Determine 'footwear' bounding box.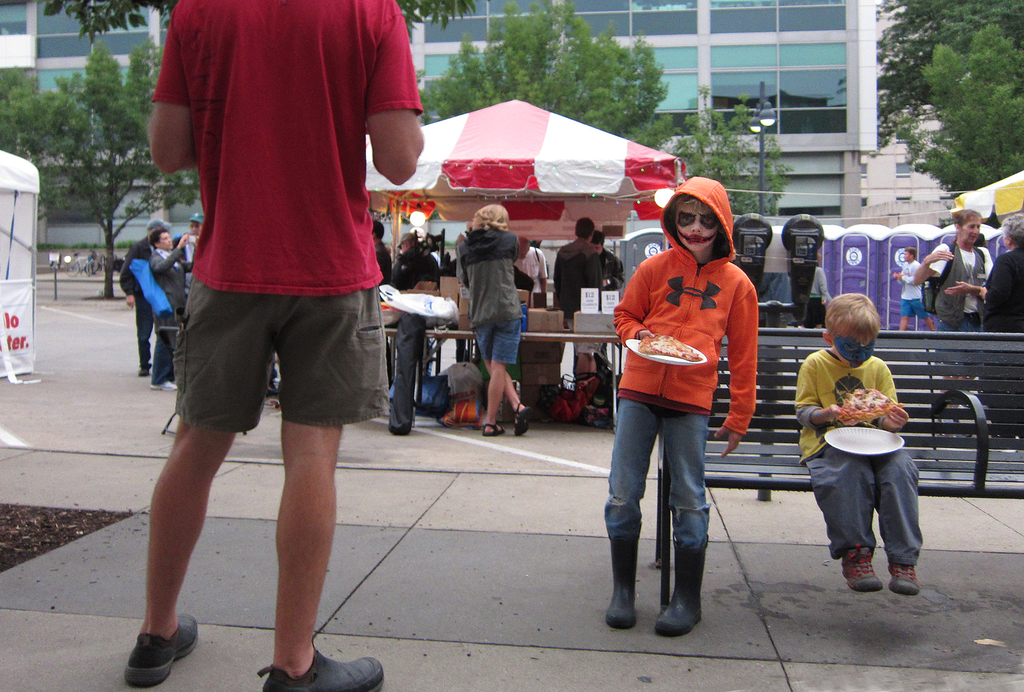
Determined: 130,607,200,690.
